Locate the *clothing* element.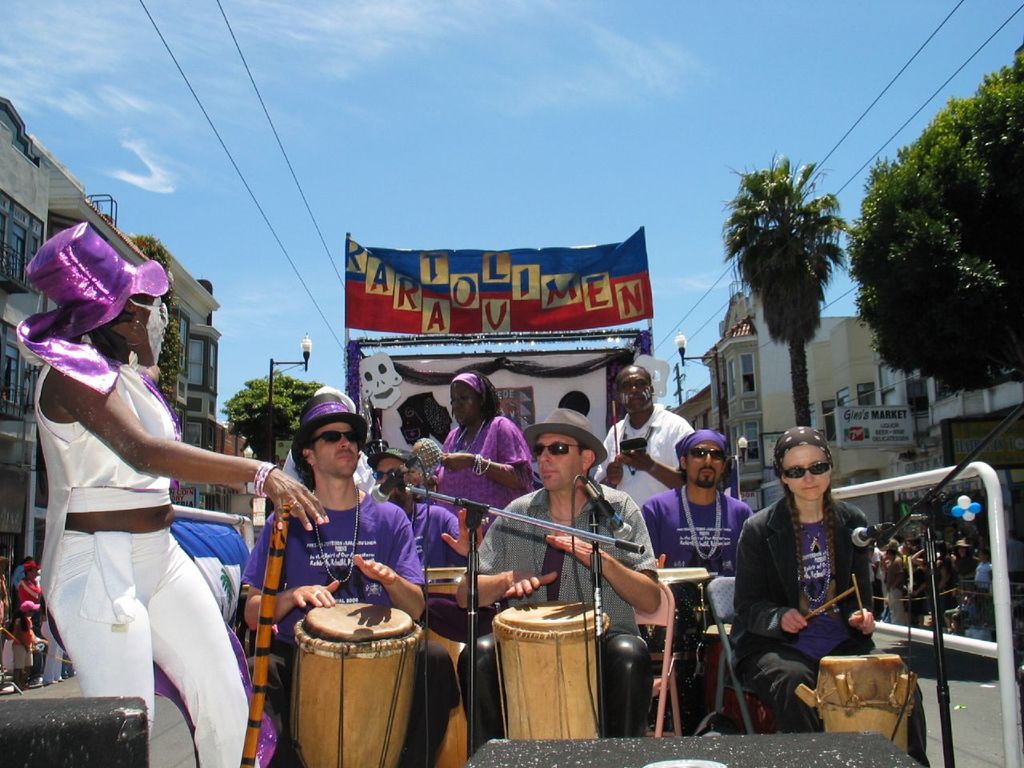
Element bbox: locate(241, 485, 457, 767).
